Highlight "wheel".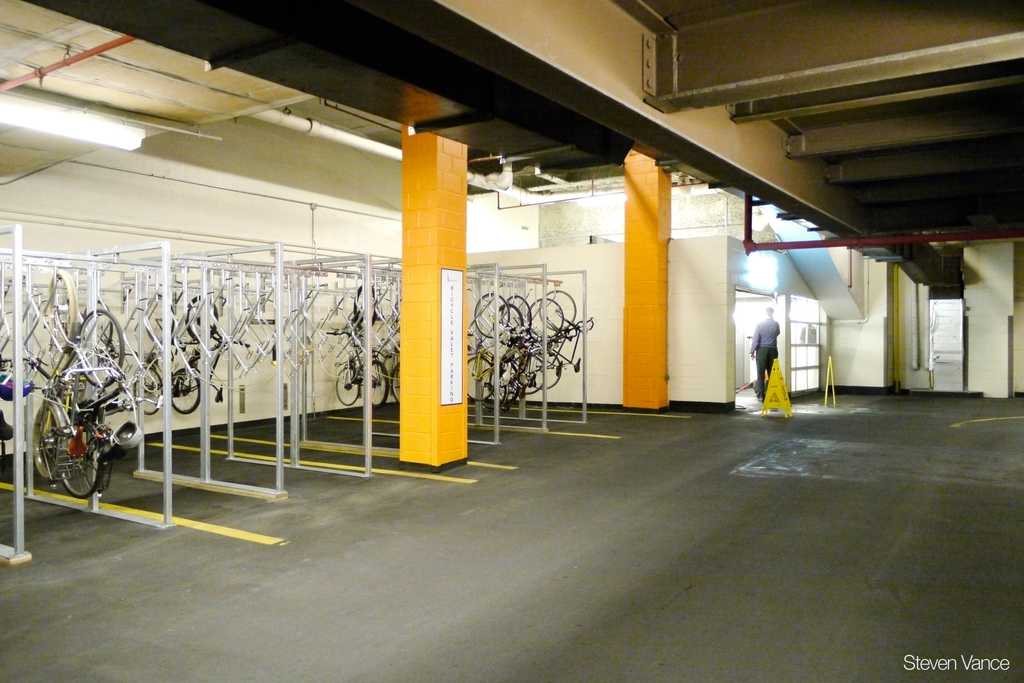
Highlighted region: 49:268:77:340.
